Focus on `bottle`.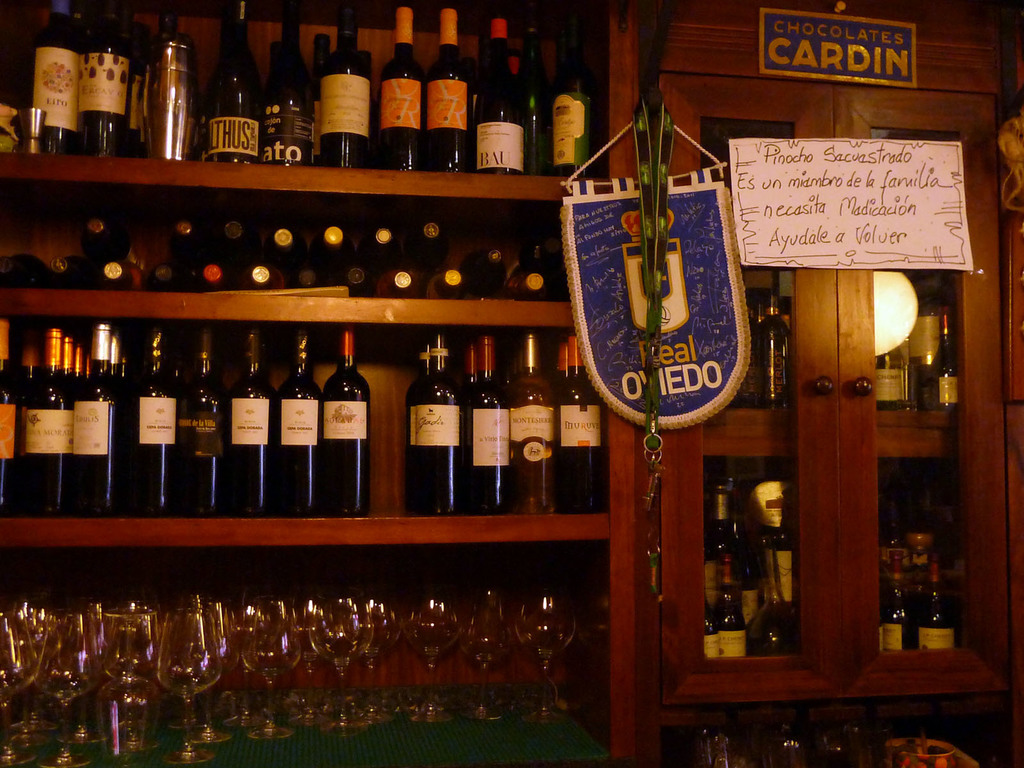
Focused at rect(458, 328, 519, 511).
